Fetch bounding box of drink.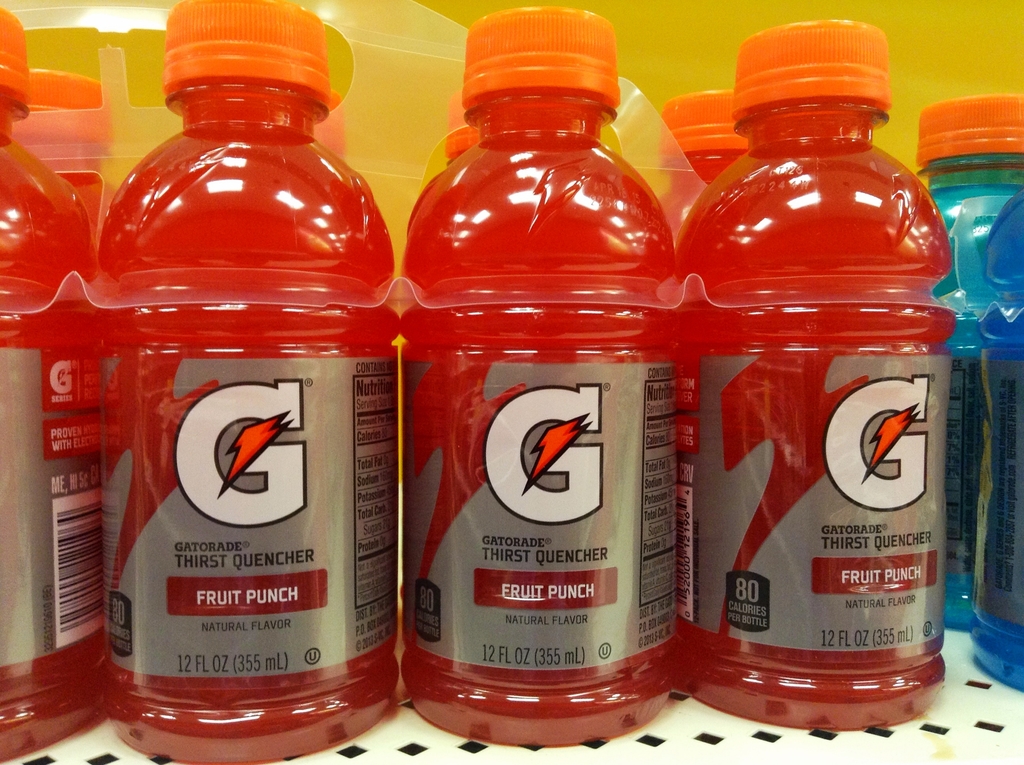
Bbox: [left=84, top=31, right=384, bottom=748].
